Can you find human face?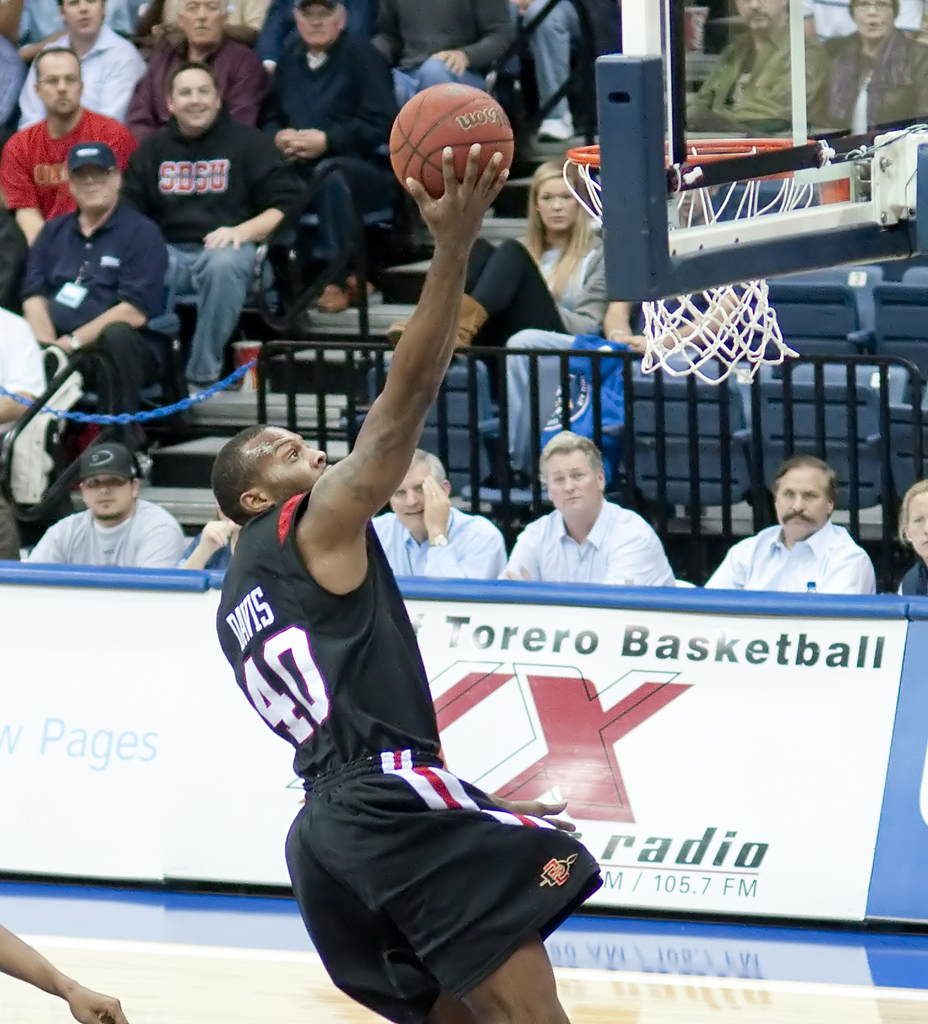
Yes, bounding box: rect(300, 3, 335, 42).
